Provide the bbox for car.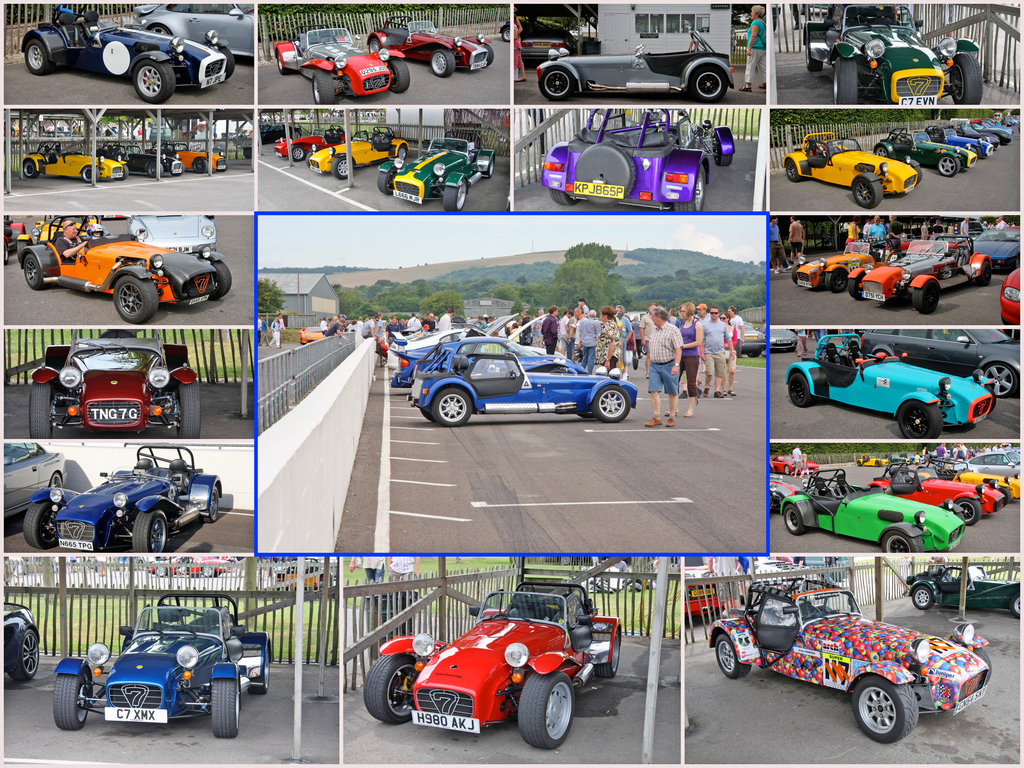
locate(369, 17, 493, 76).
